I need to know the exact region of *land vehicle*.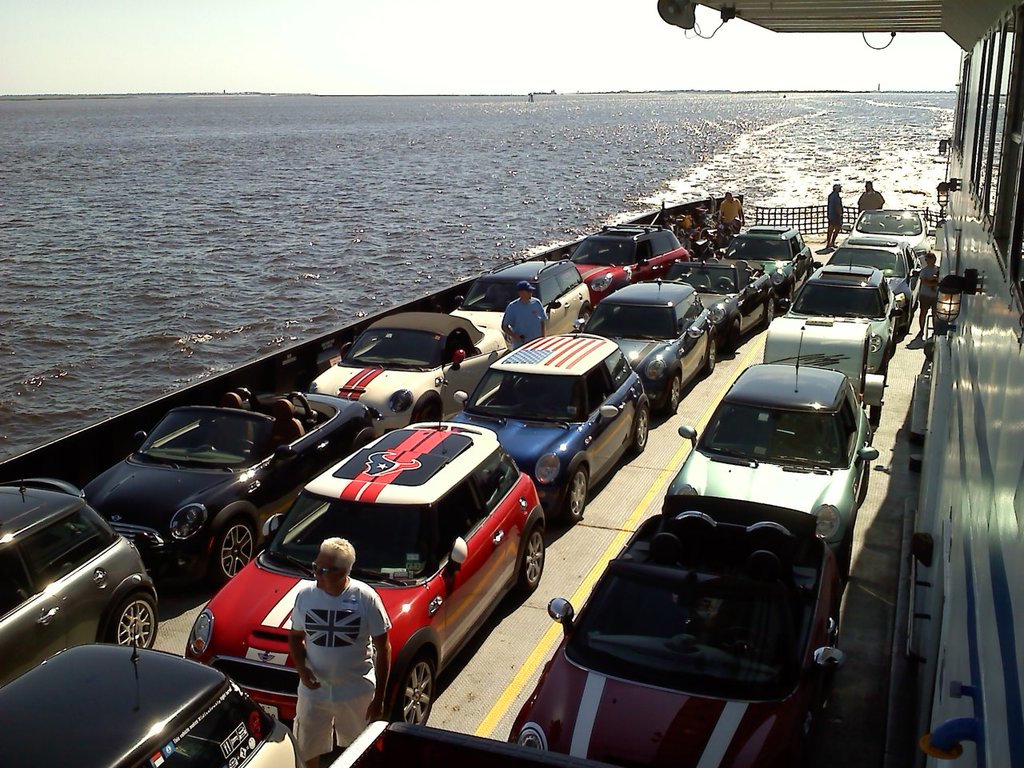
Region: (x1=578, y1=278, x2=714, y2=414).
